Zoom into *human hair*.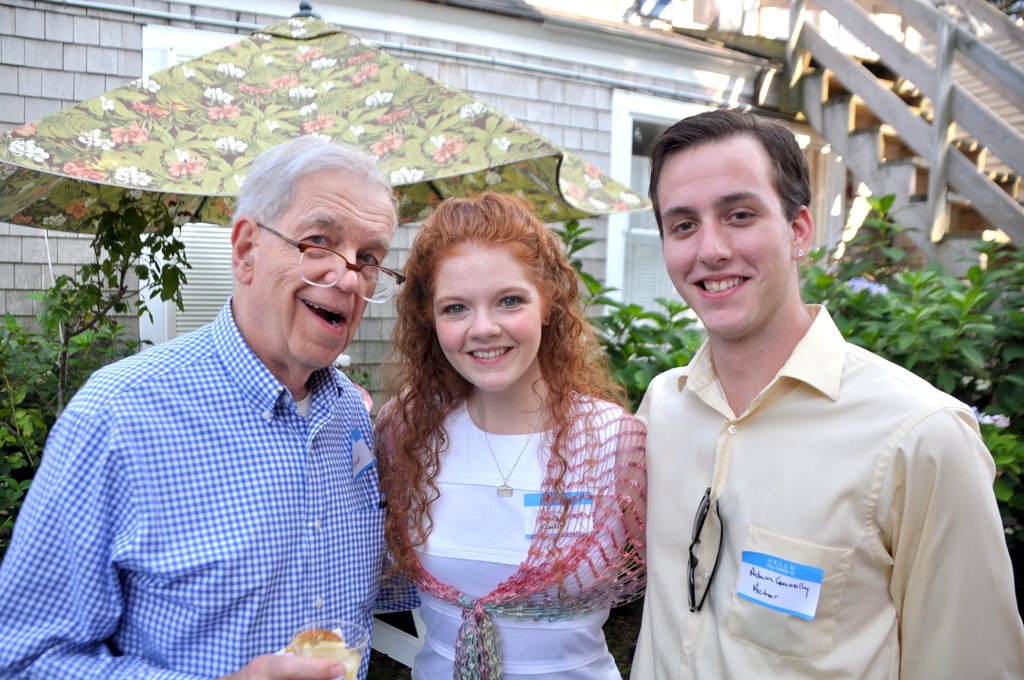
Zoom target: <region>229, 133, 397, 238</region>.
